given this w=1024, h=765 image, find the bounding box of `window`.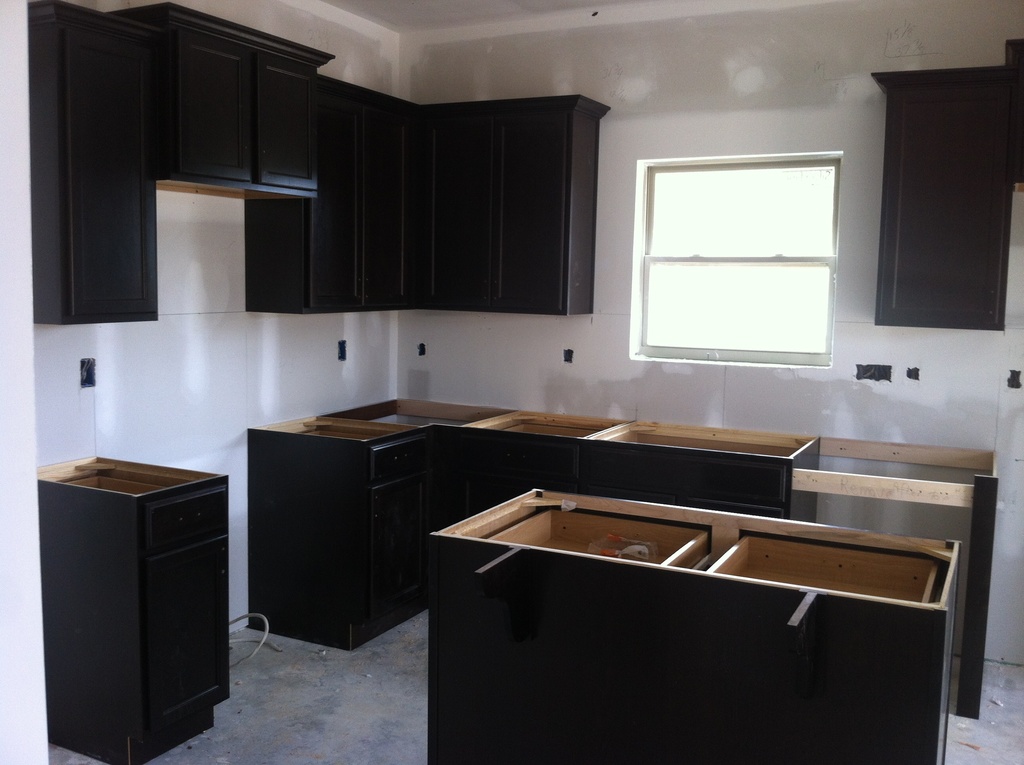
box(627, 141, 839, 371).
